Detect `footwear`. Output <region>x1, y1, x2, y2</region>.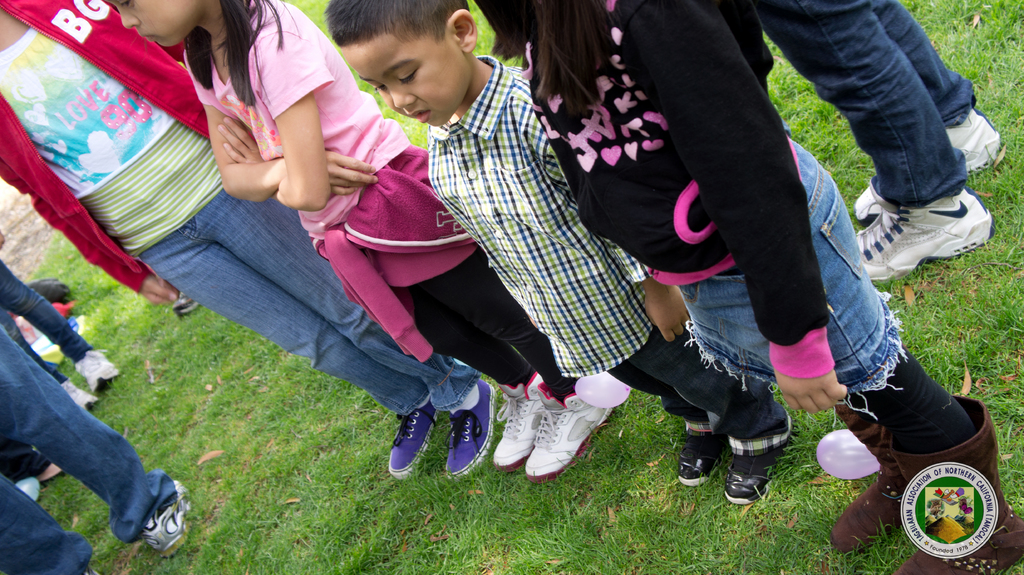
<region>492, 369, 545, 473</region>.
